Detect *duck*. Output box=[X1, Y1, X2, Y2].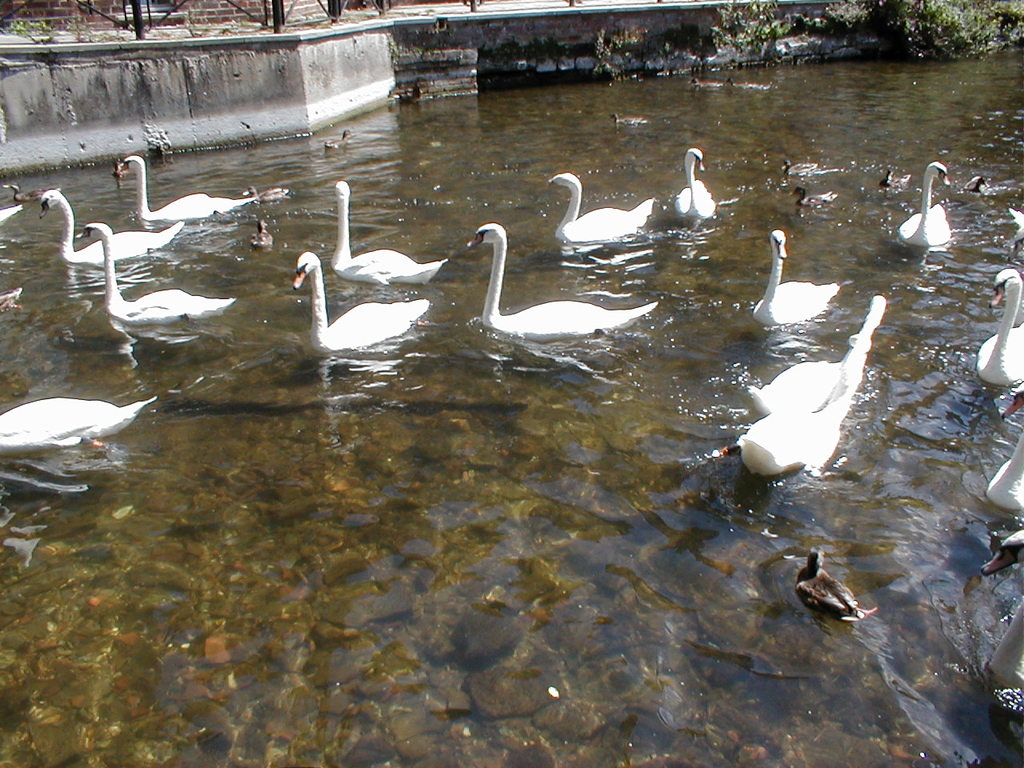
box=[790, 547, 878, 631].
